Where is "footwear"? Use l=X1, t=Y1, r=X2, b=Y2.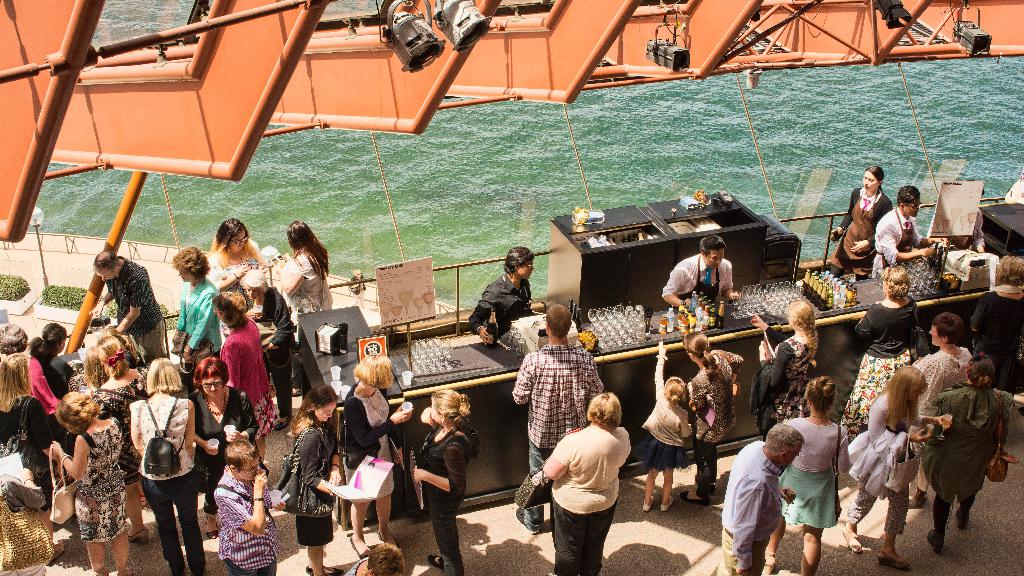
l=878, t=552, r=915, b=570.
